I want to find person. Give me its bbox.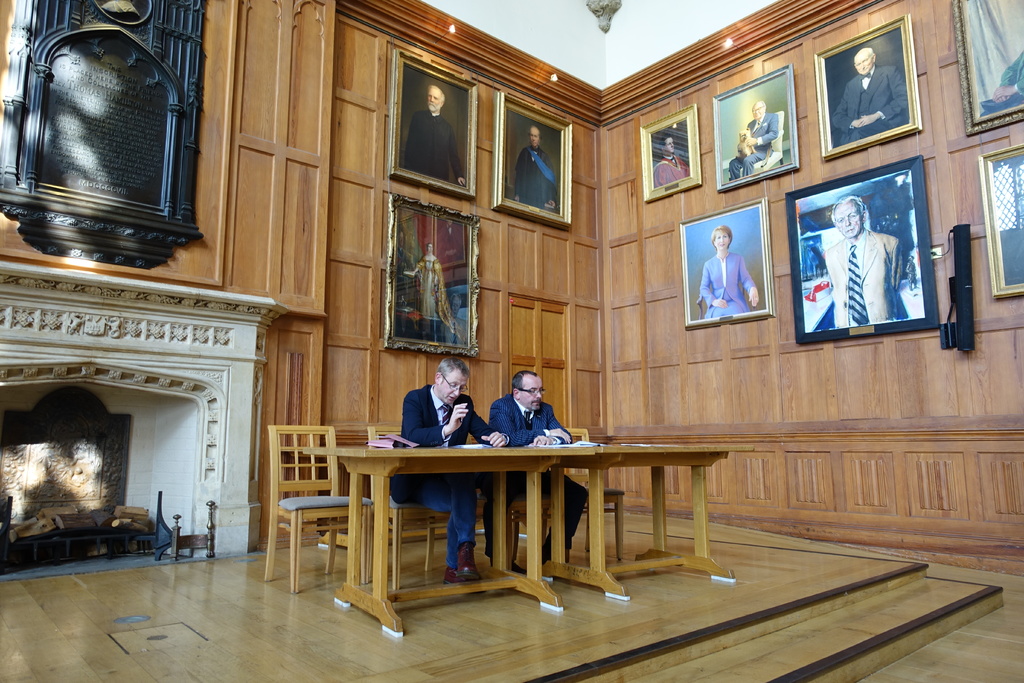
{"x1": 822, "y1": 194, "x2": 902, "y2": 327}.
